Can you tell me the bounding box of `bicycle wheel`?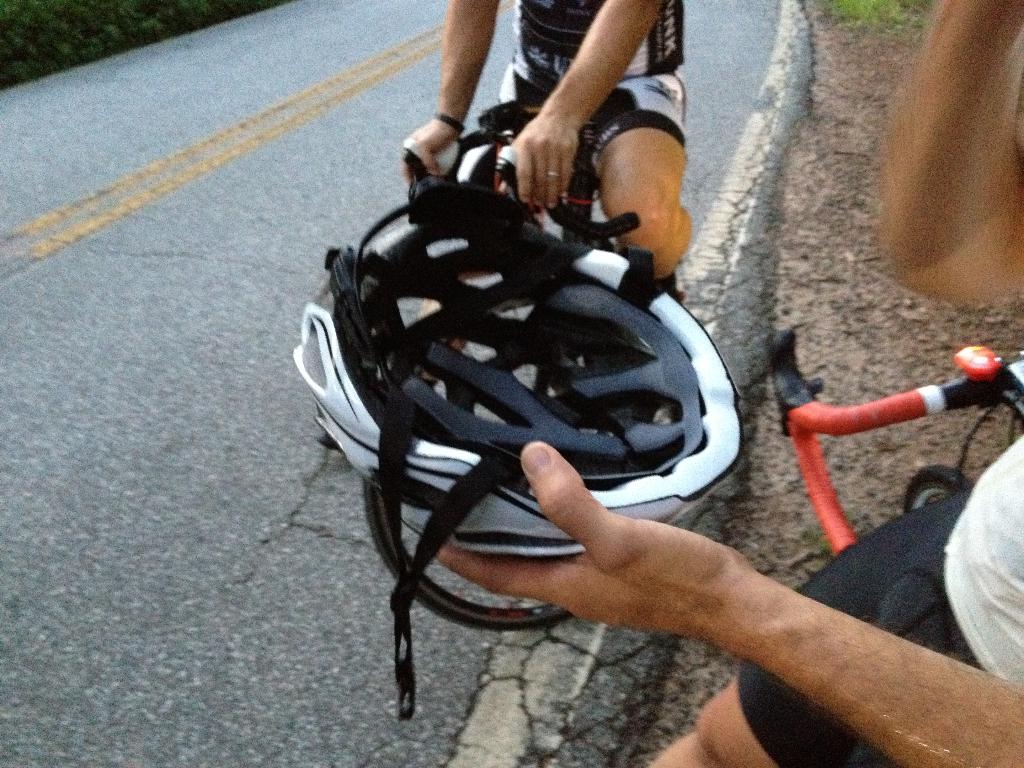
locate(364, 481, 575, 632).
